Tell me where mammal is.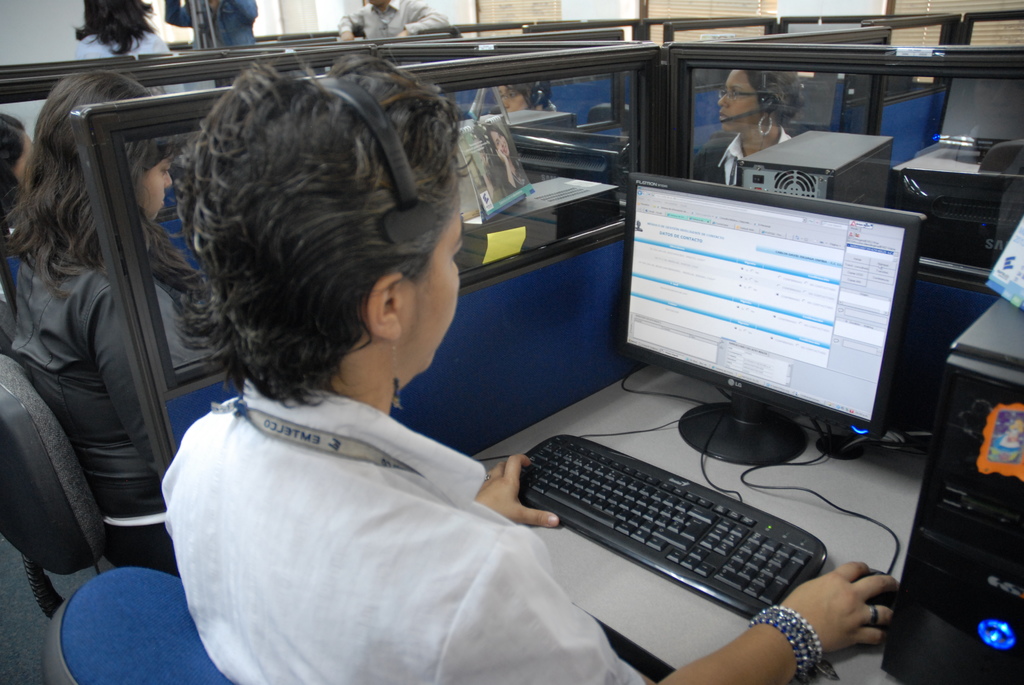
mammal is at detection(0, 110, 36, 267).
